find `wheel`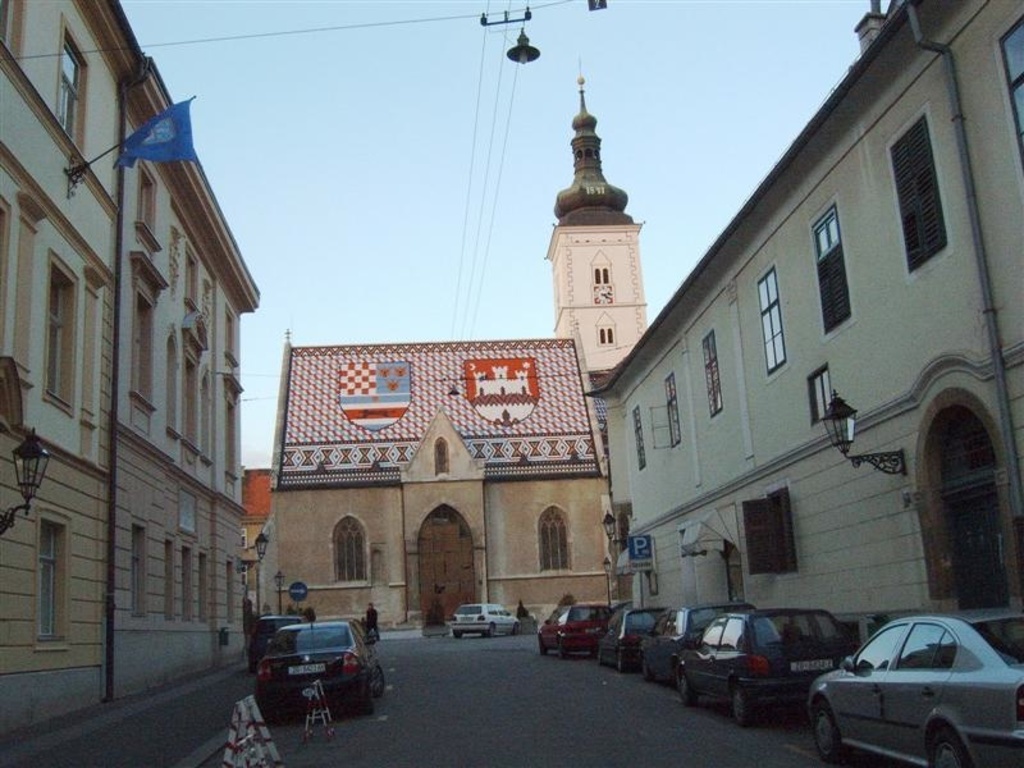
360,699,374,718
